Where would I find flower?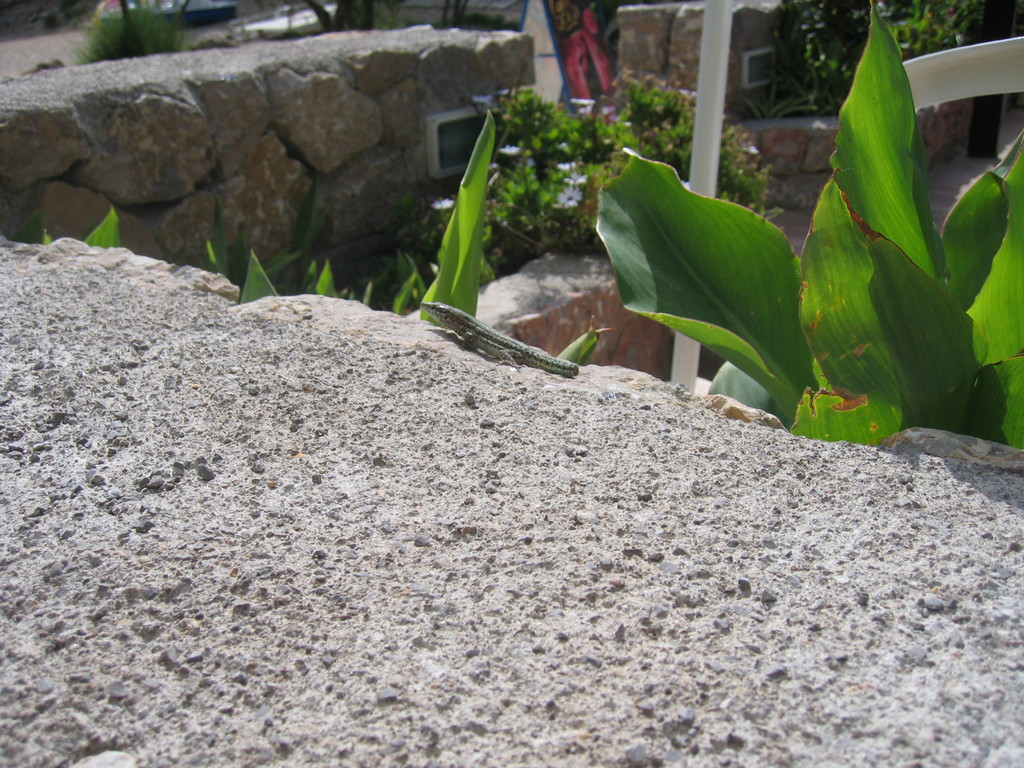
At [747,141,760,148].
